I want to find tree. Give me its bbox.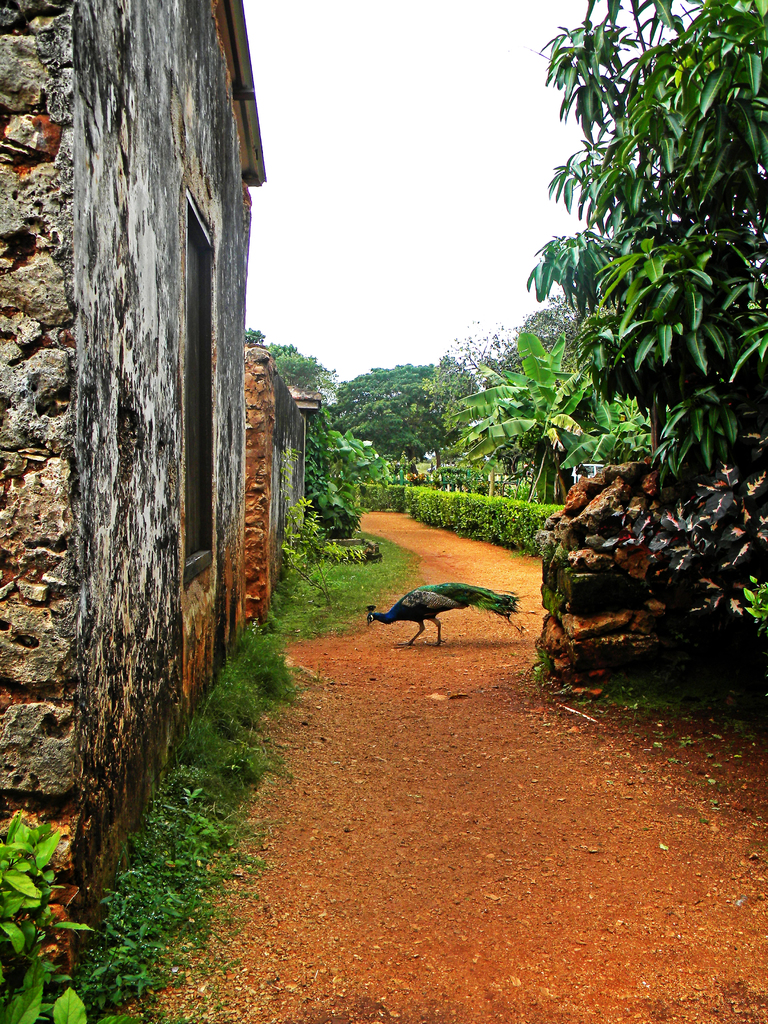
region(270, 343, 335, 390).
